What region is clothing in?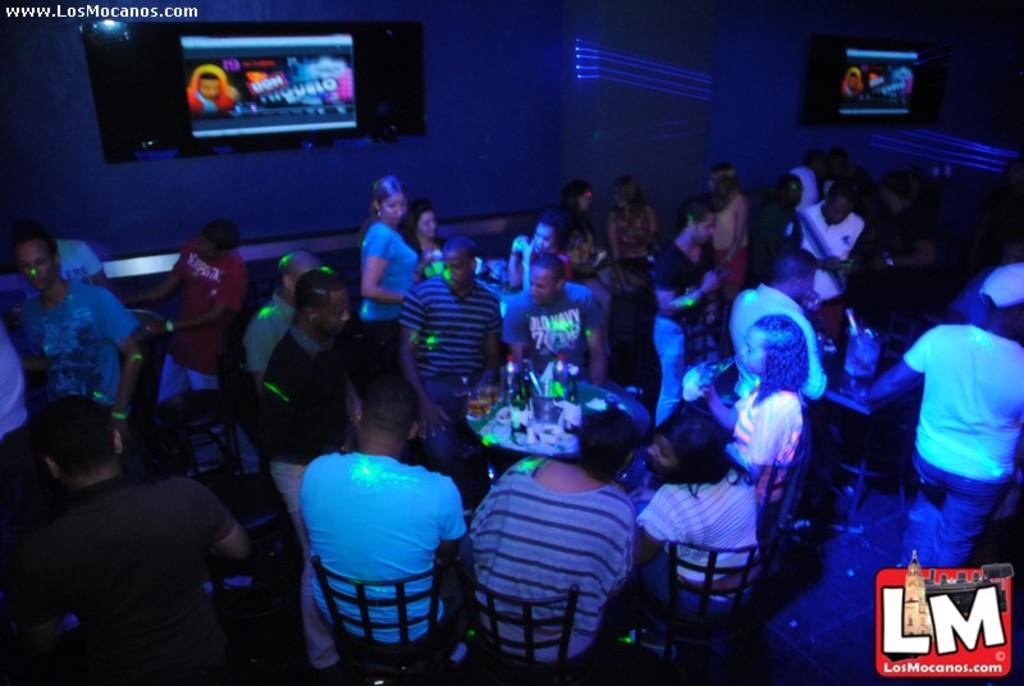
(left=728, top=381, right=804, bottom=543).
